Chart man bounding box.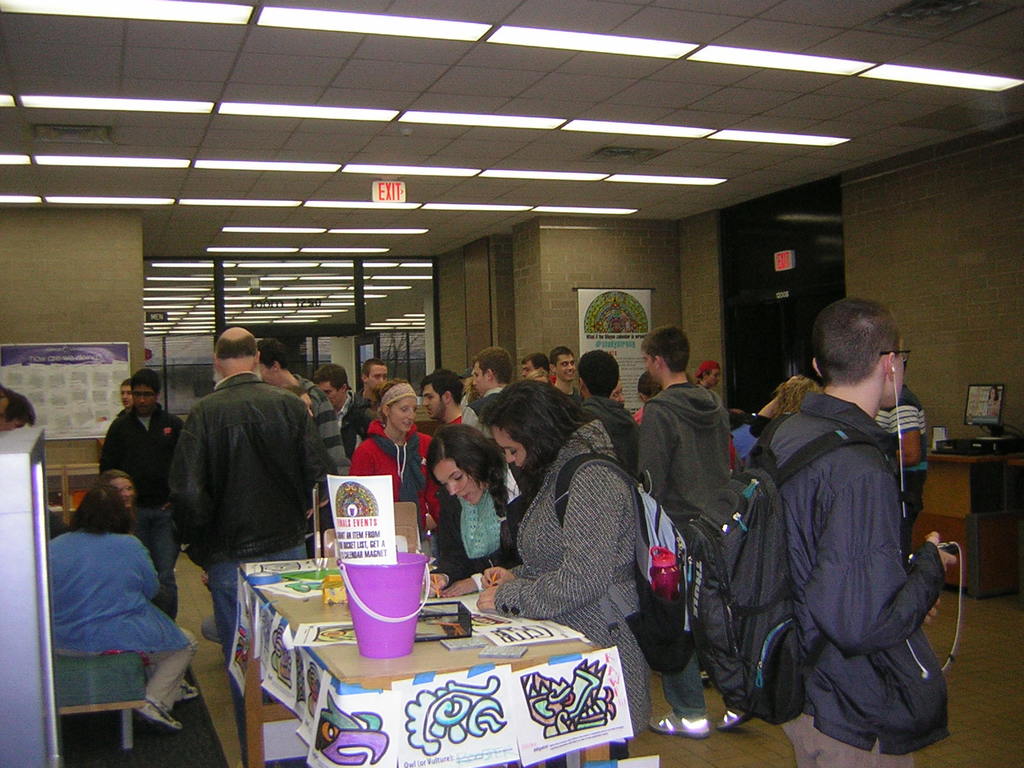
Charted: region(341, 359, 388, 462).
